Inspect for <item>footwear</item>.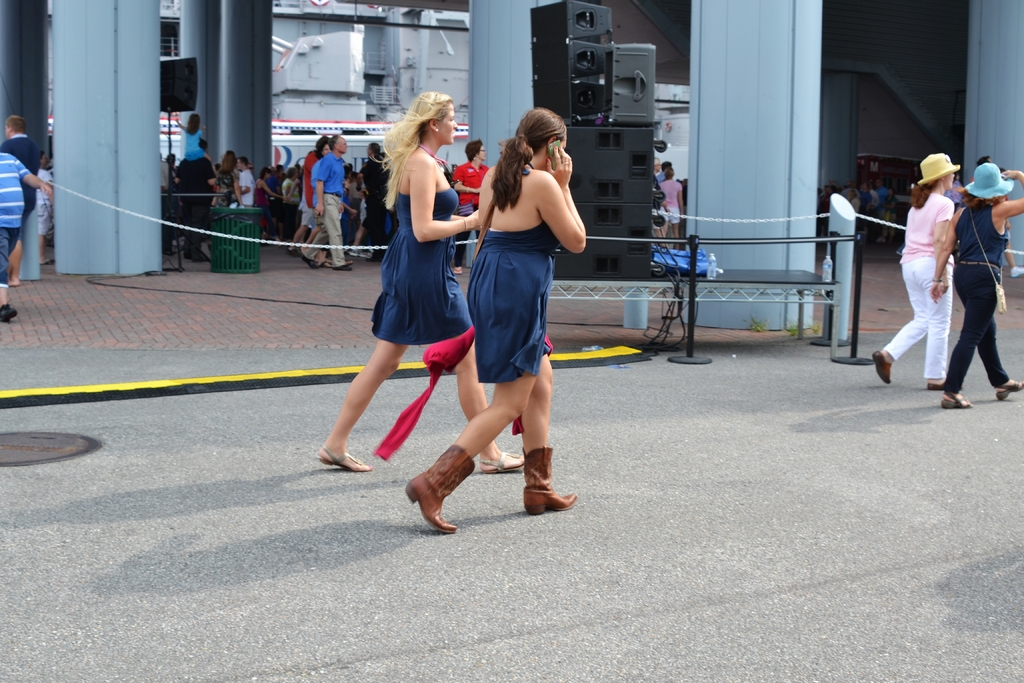
Inspection: pyautogui.locateOnScreen(409, 447, 472, 532).
